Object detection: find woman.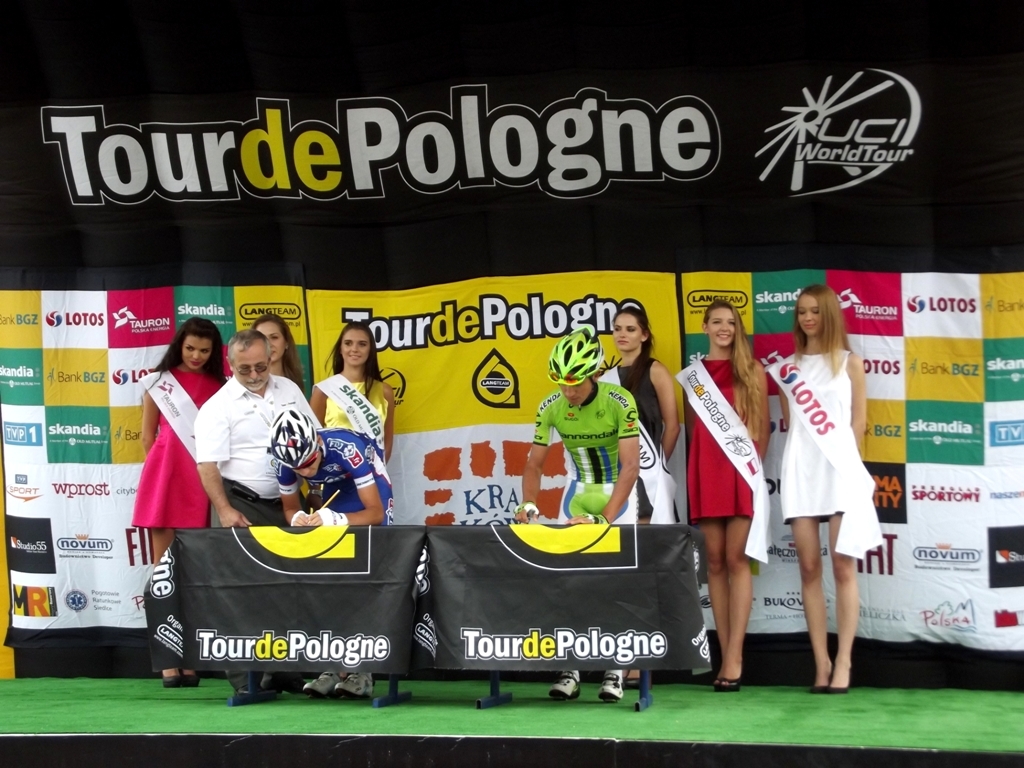
(x1=303, y1=318, x2=396, y2=467).
